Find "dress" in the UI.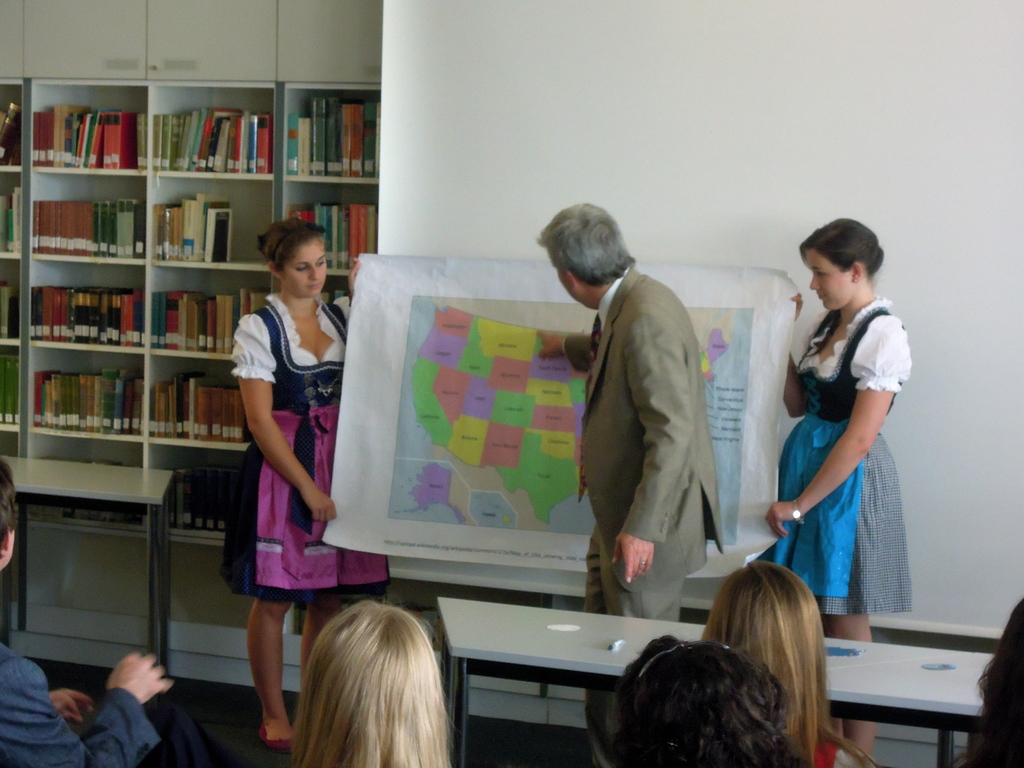
UI element at (left=218, top=294, right=391, bottom=602).
